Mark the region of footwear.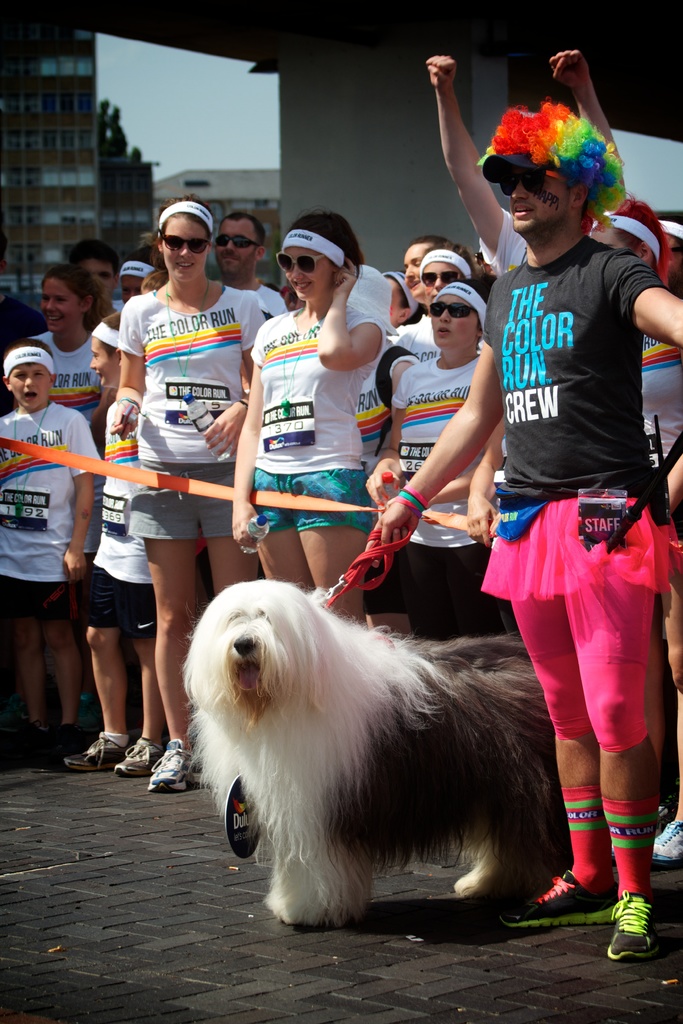
Region: 113:740:164:777.
